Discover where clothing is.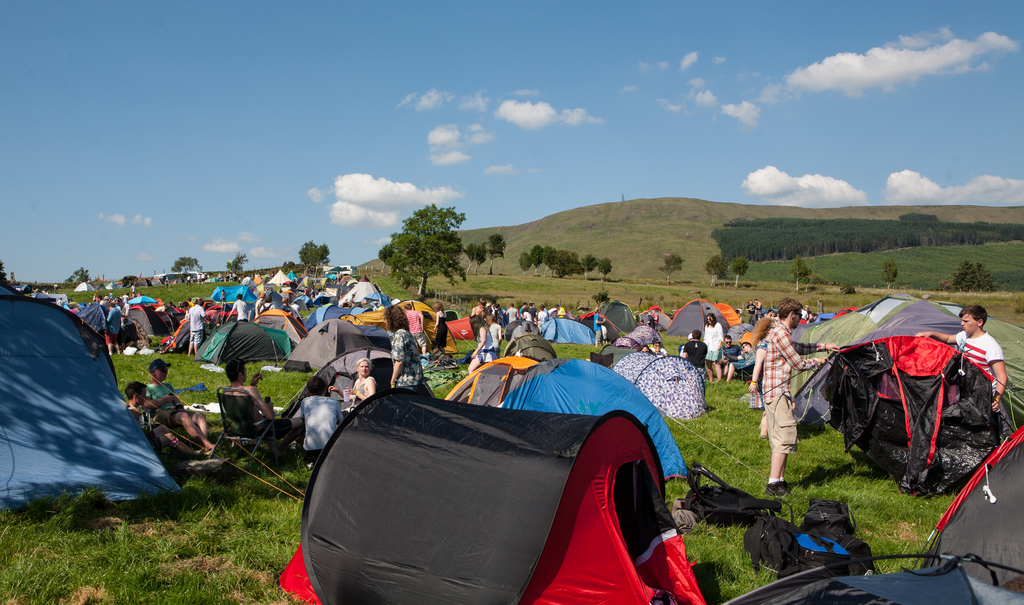
Discovered at (680,339,708,369).
